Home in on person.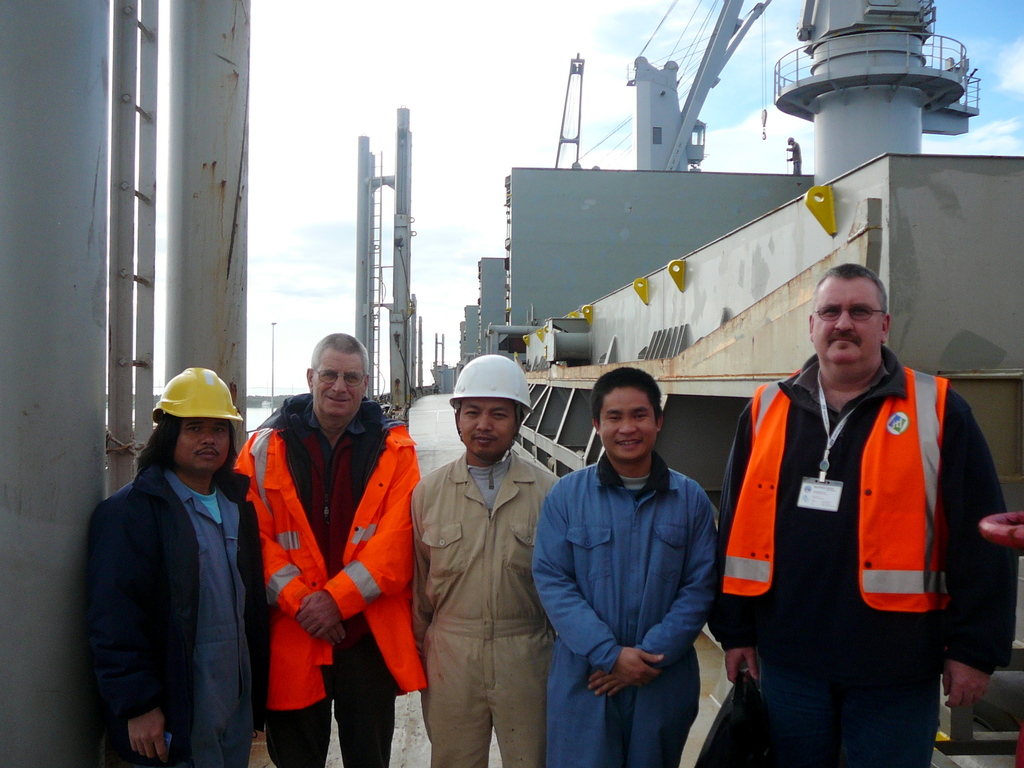
Homed in at 81 364 278 767.
